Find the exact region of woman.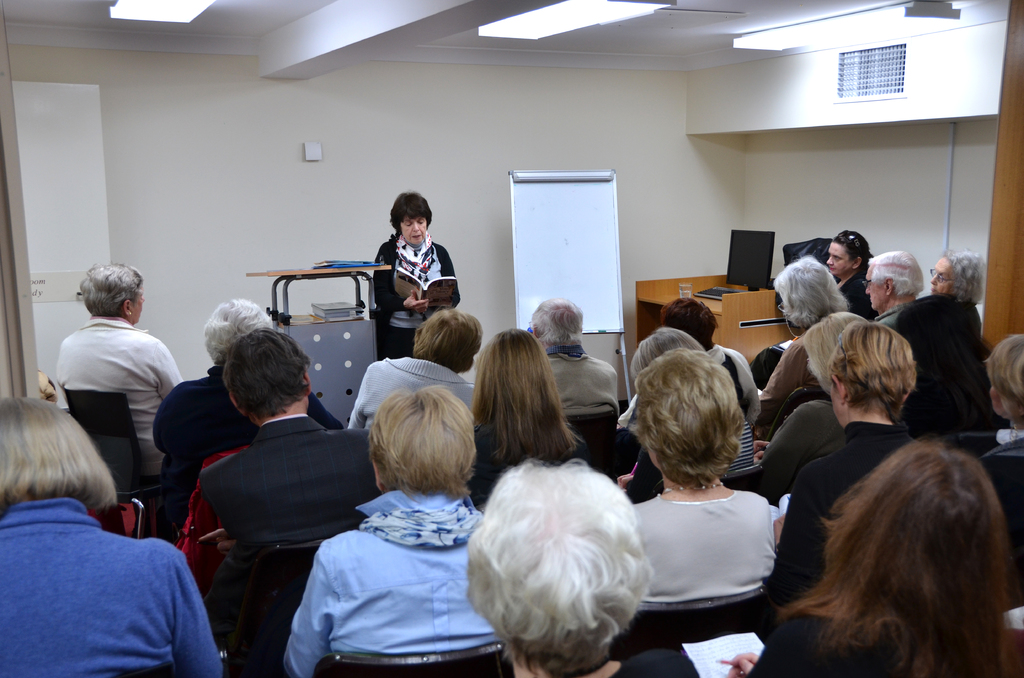
Exact region: [462,327,588,516].
